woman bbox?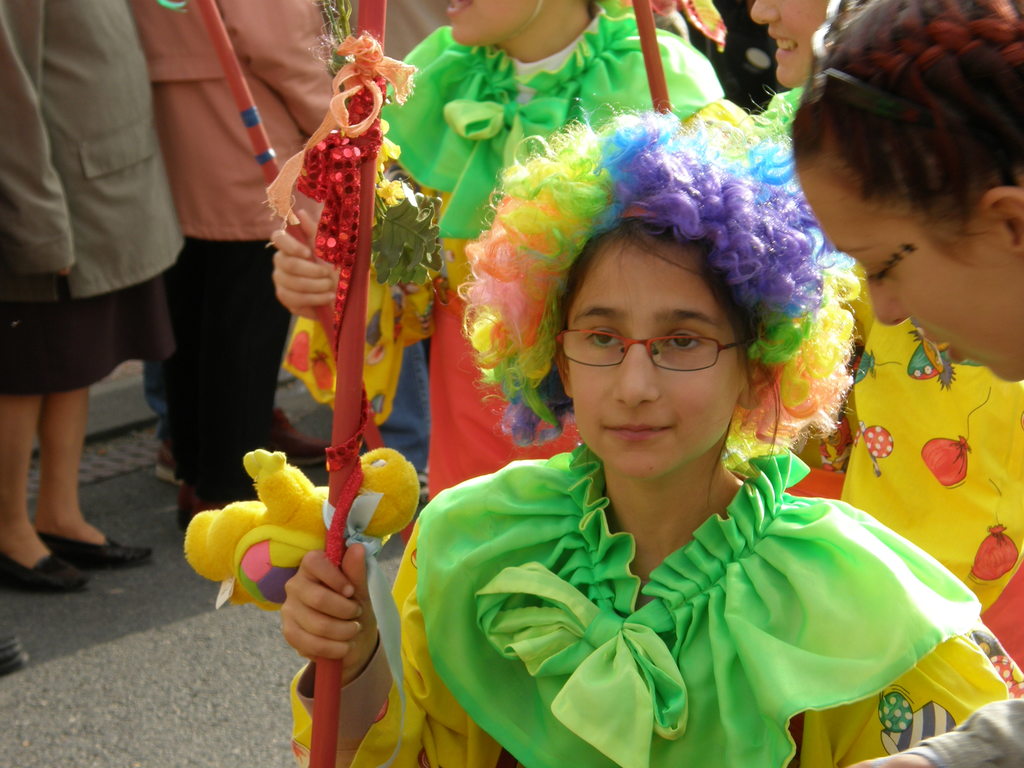
rect(281, 127, 1020, 767)
